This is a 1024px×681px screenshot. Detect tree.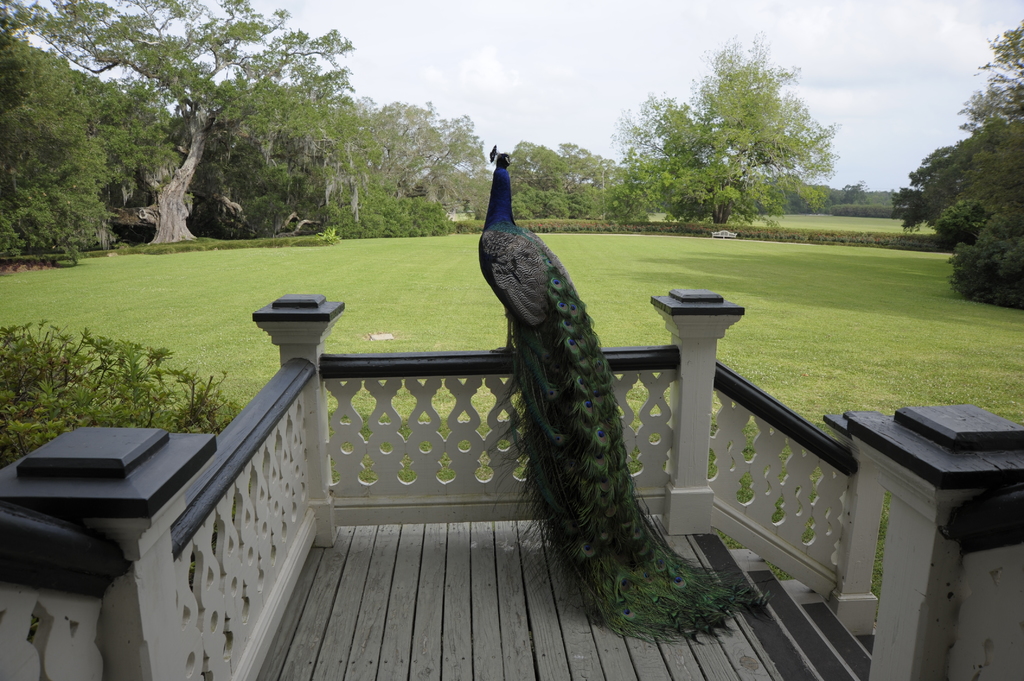
bbox(337, 187, 458, 235).
